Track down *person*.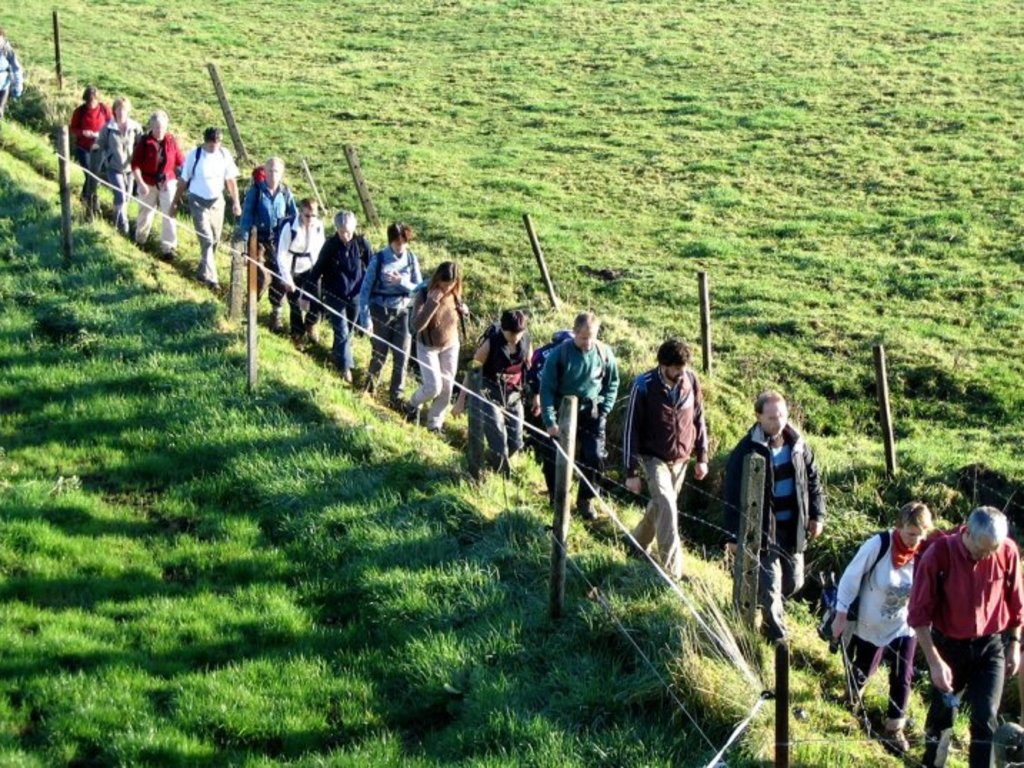
Tracked to <region>90, 96, 137, 240</region>.
